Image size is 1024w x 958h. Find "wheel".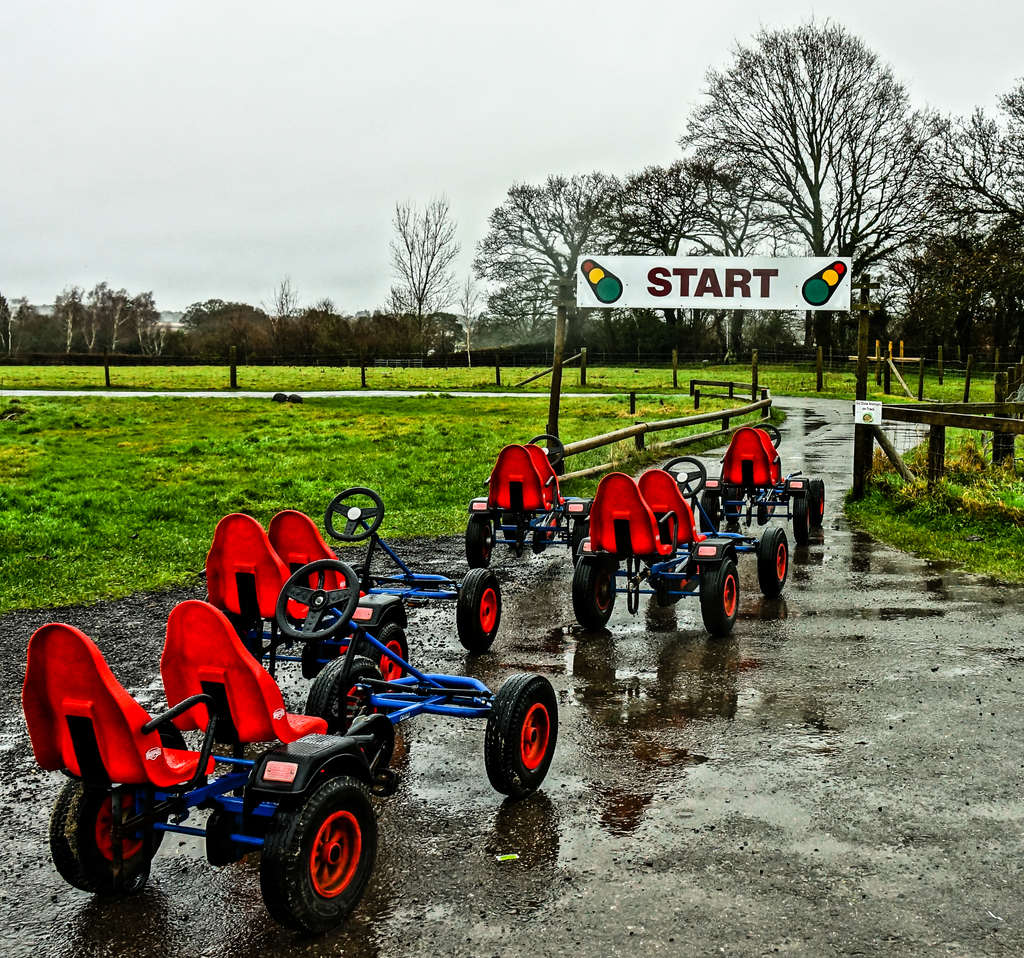
(x1=524, y1=436, x2=565, y2=467).
